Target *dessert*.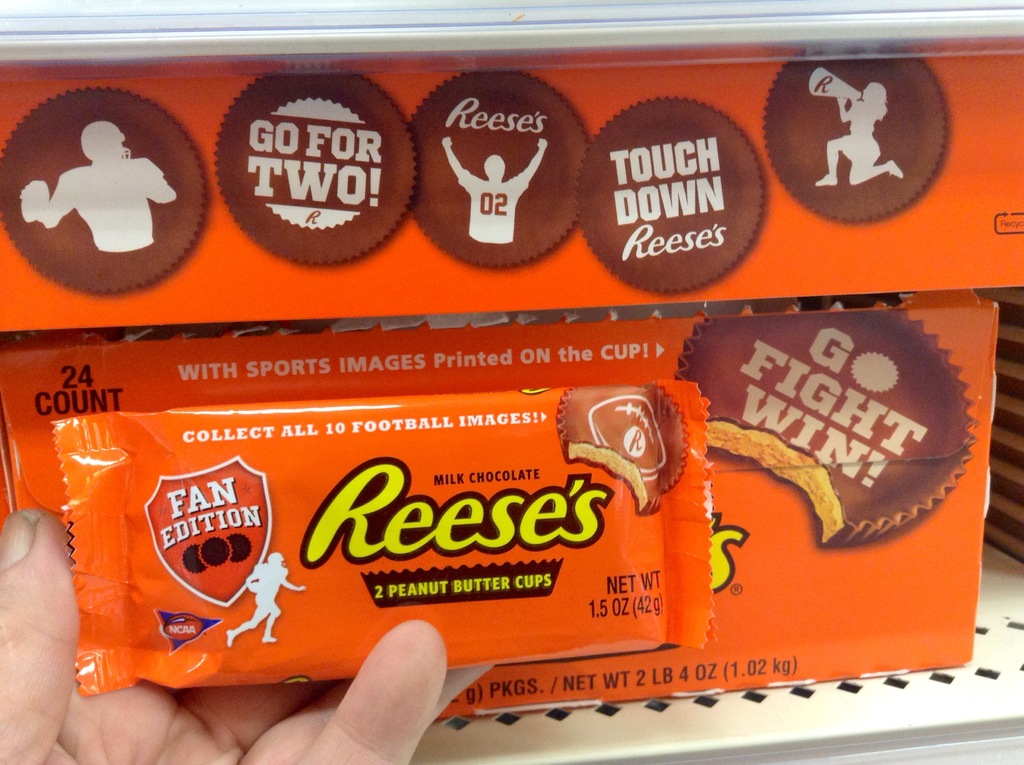
Target region: rect(559, 390, 685, 511).
